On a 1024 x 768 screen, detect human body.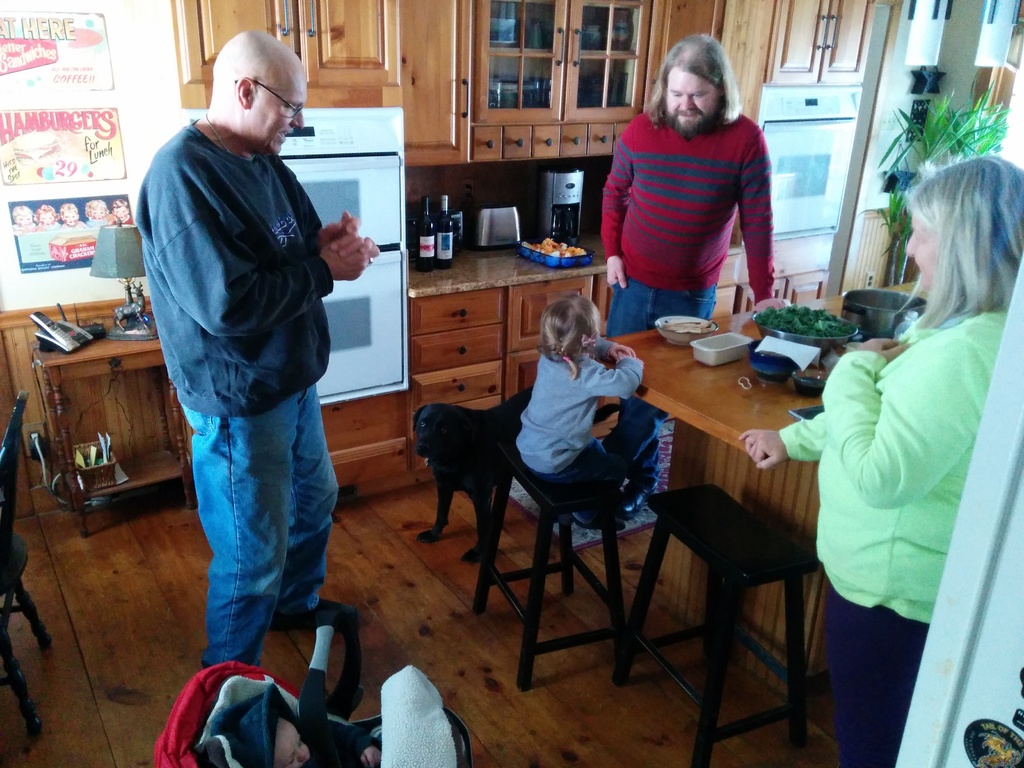
x1=518 y1=341 x2=641 y2=524.
